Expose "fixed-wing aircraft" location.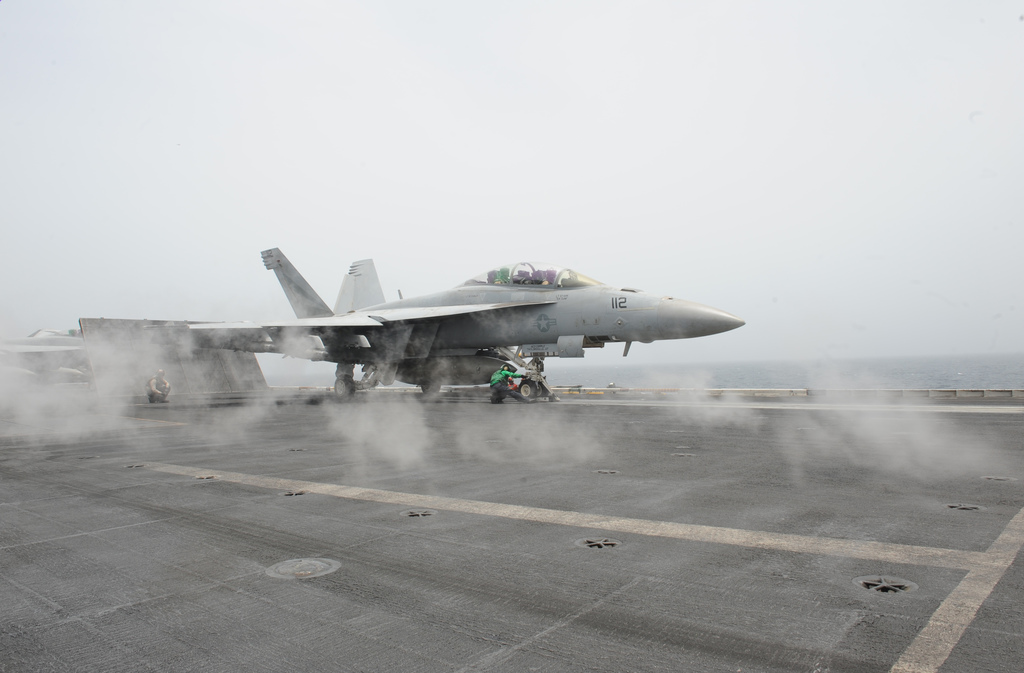
Exposed at (182, 244, 748, 404).
